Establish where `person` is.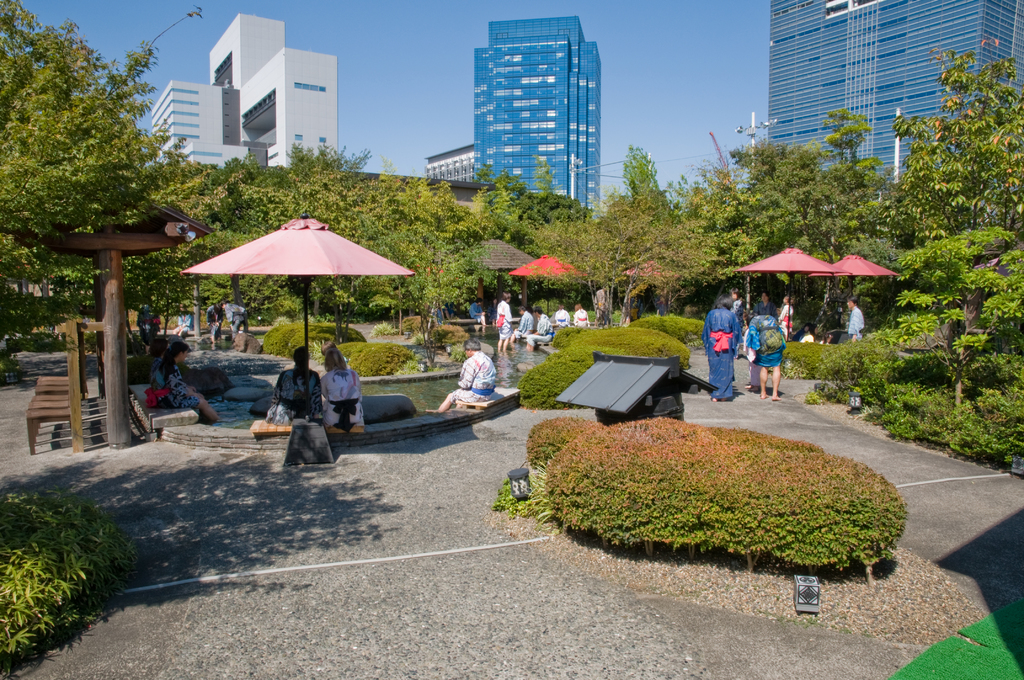
Established at [left=548, top=303, right=570, bottom=329].
